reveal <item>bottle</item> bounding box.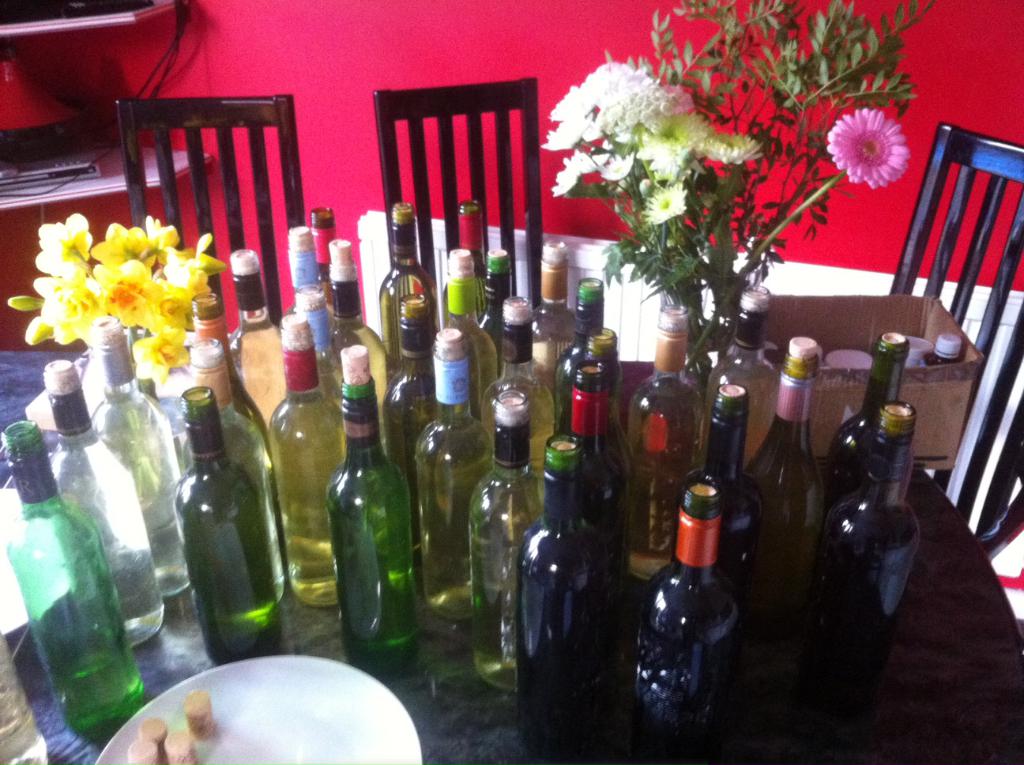
Revealed: 706,284,784,465.
